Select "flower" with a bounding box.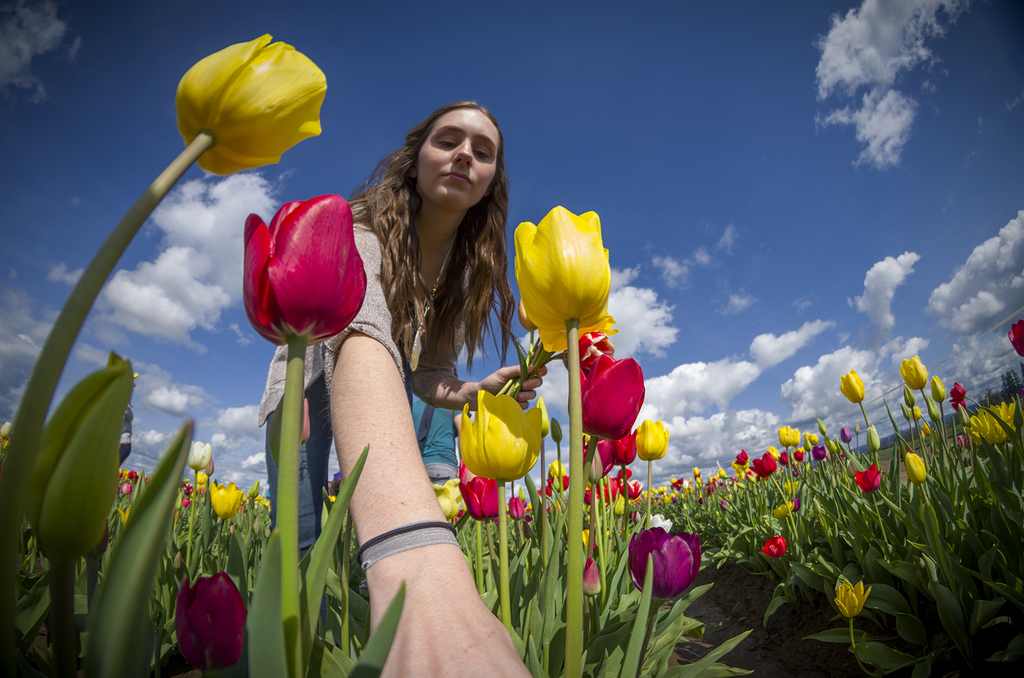
Rect(459, 386, 544, 480).
